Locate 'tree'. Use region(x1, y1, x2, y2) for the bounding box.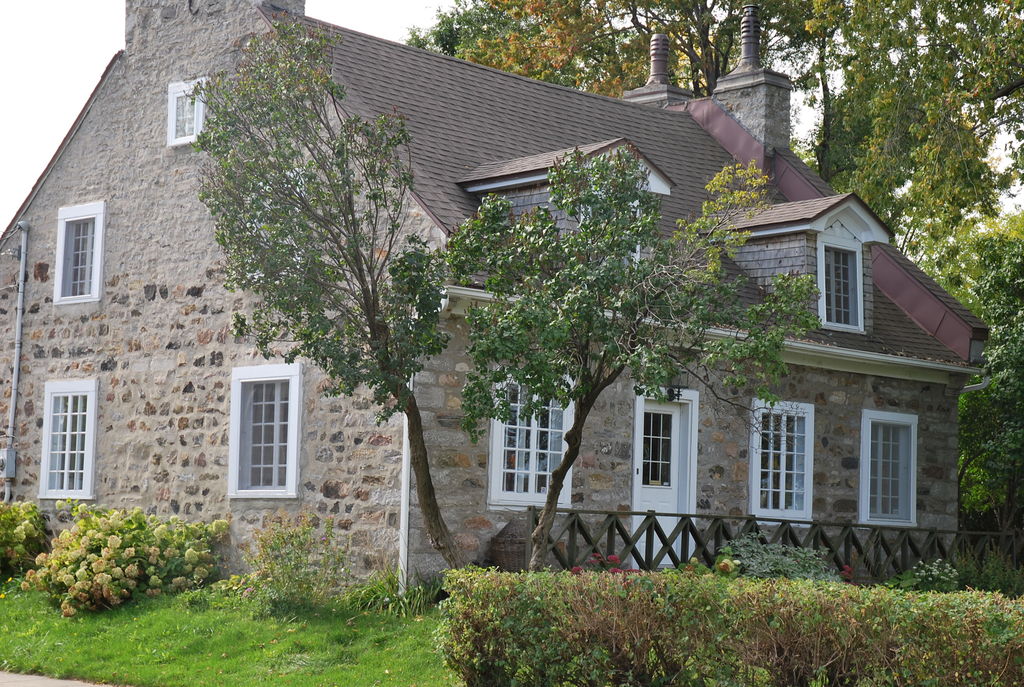
region(182, 22, 819, 572).
